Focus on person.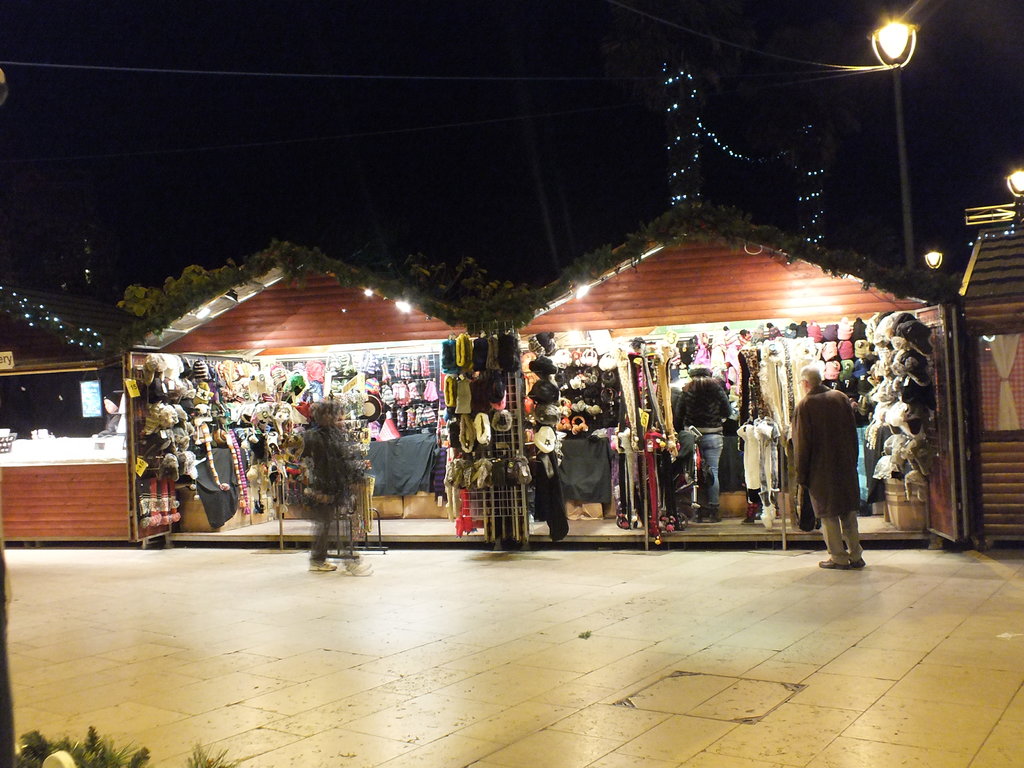
Focused at 673/362/731/521.
